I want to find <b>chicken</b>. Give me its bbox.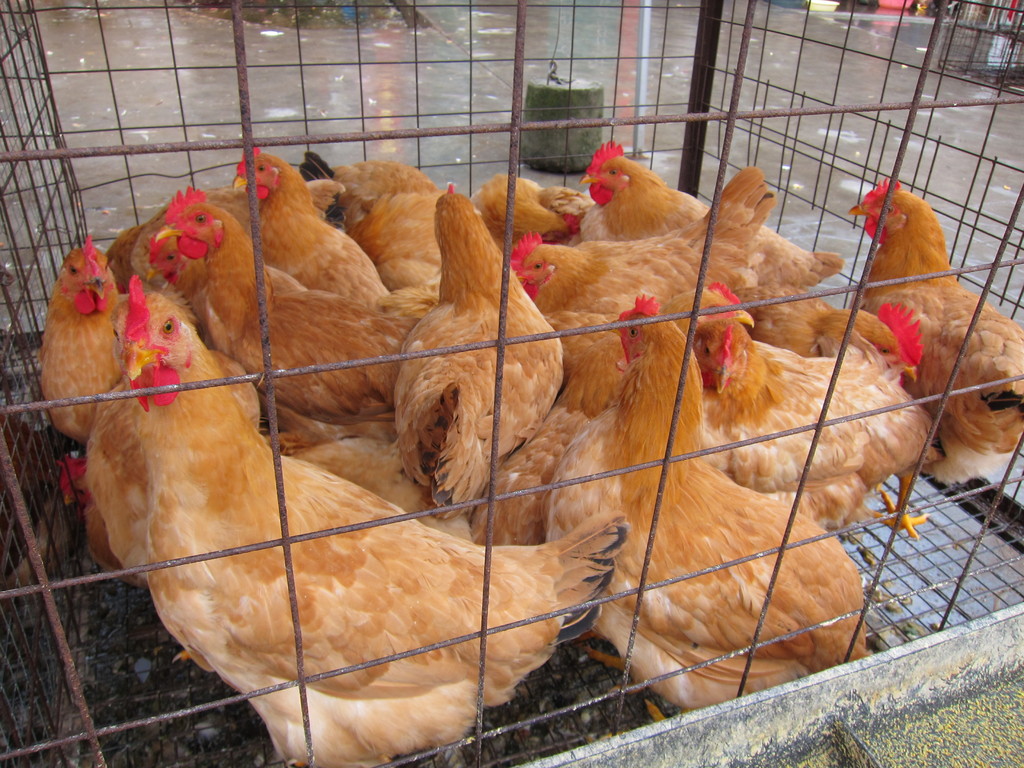
x1=468, y1=169, x2=599, y2=244.
